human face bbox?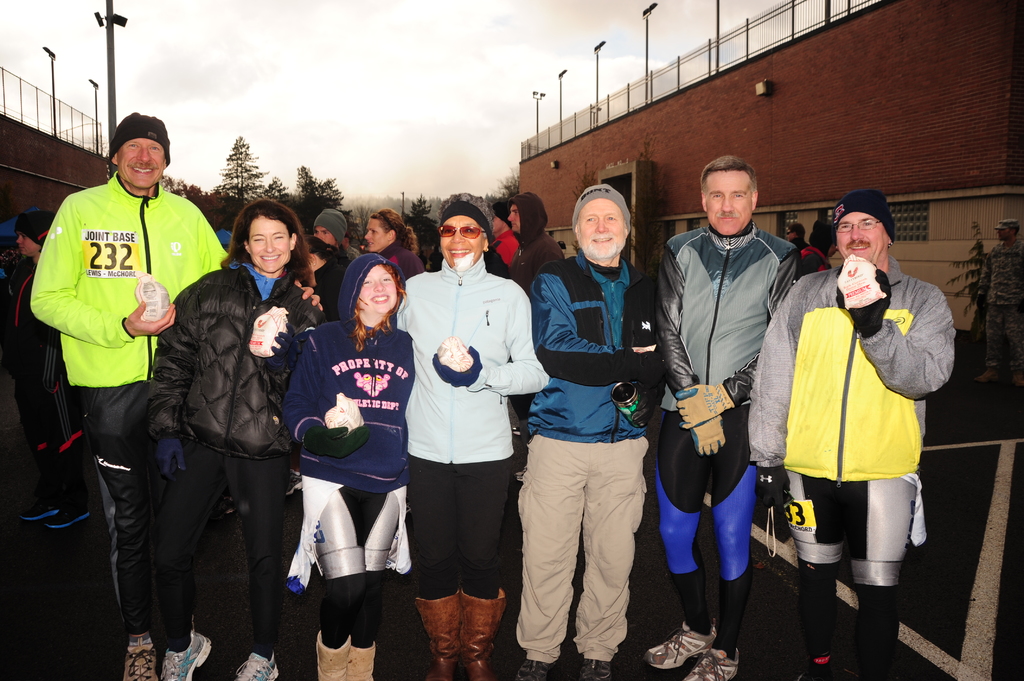
detection(358, 266, 399, 314)
